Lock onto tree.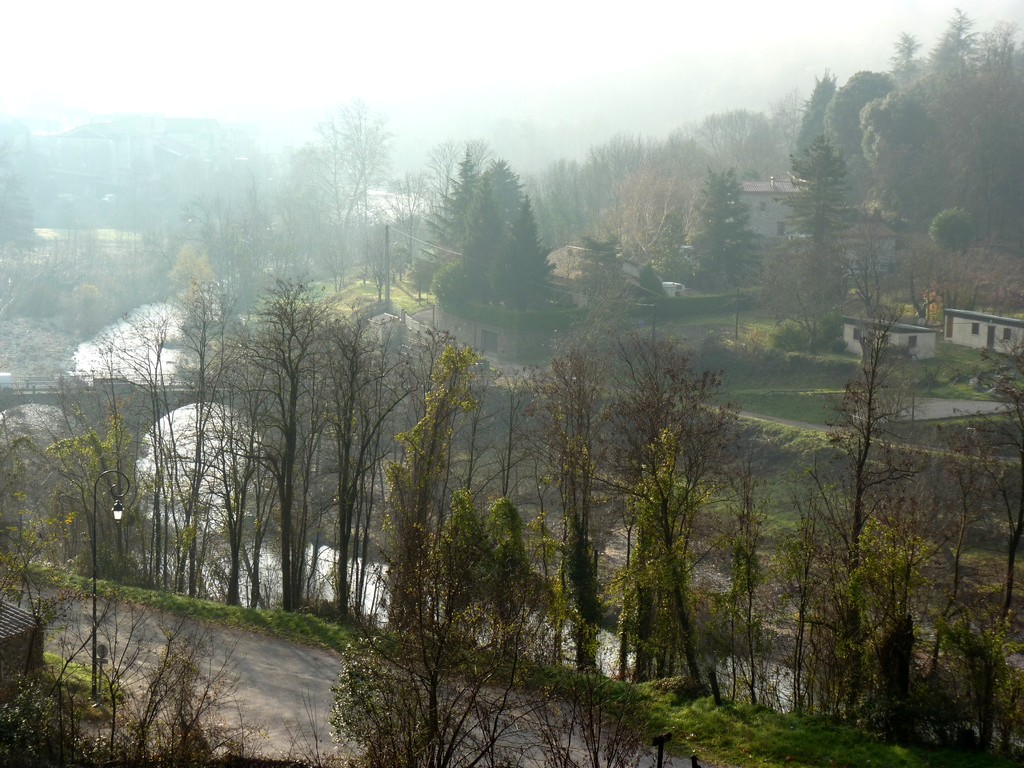
Locked: pyautogui.locateOnScreen(484, 644, 586, 762).
